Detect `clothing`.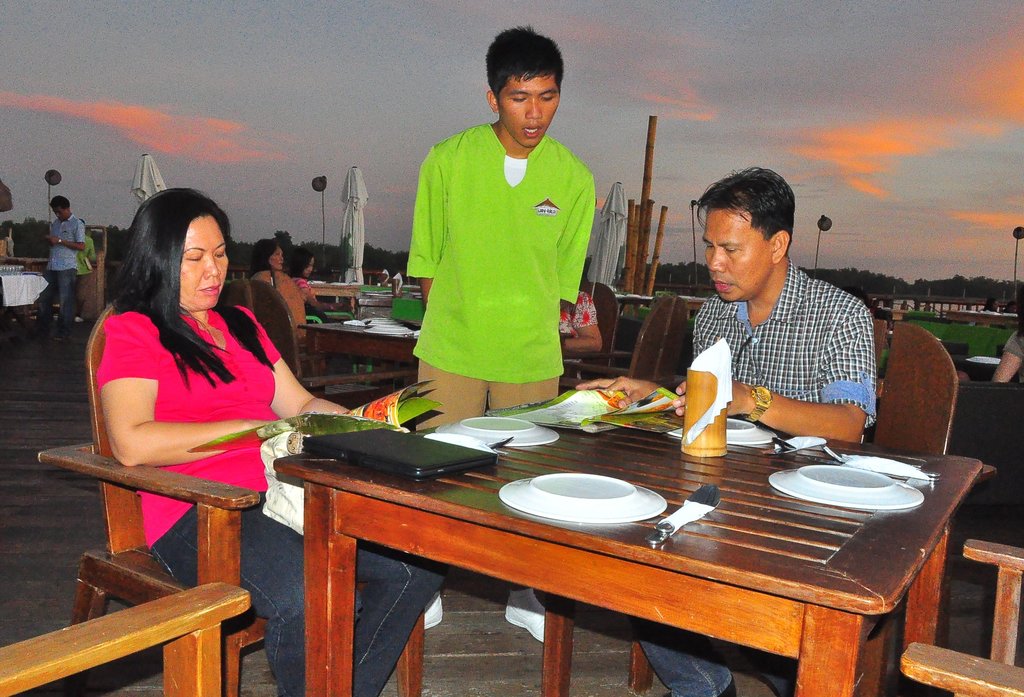
Detected at {"left": 294, "top": 268, "right": 316, "bottom": 310}.
